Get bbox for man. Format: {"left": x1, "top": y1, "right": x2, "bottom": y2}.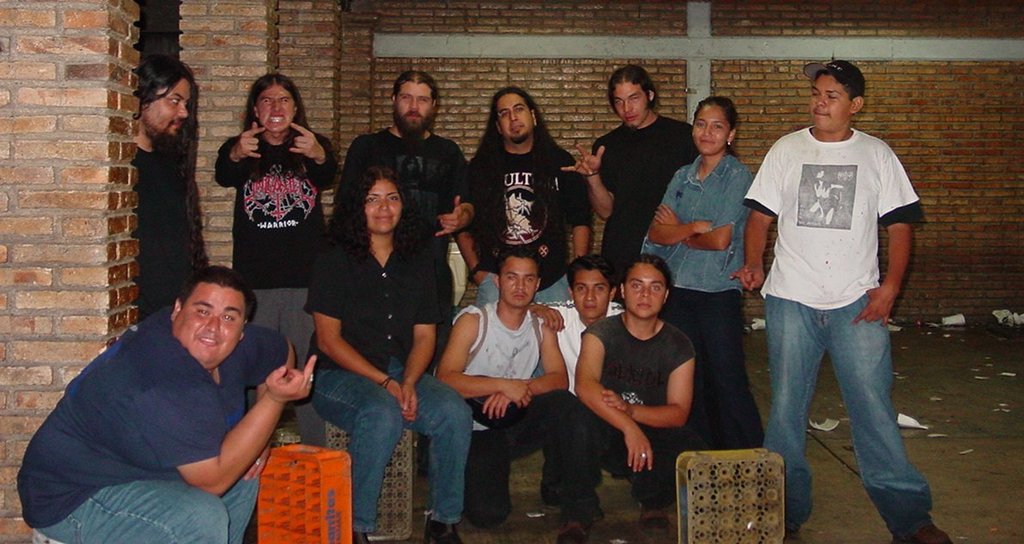
{"left": 453, "top": 88, "right": 594, "bottom": 379}.
